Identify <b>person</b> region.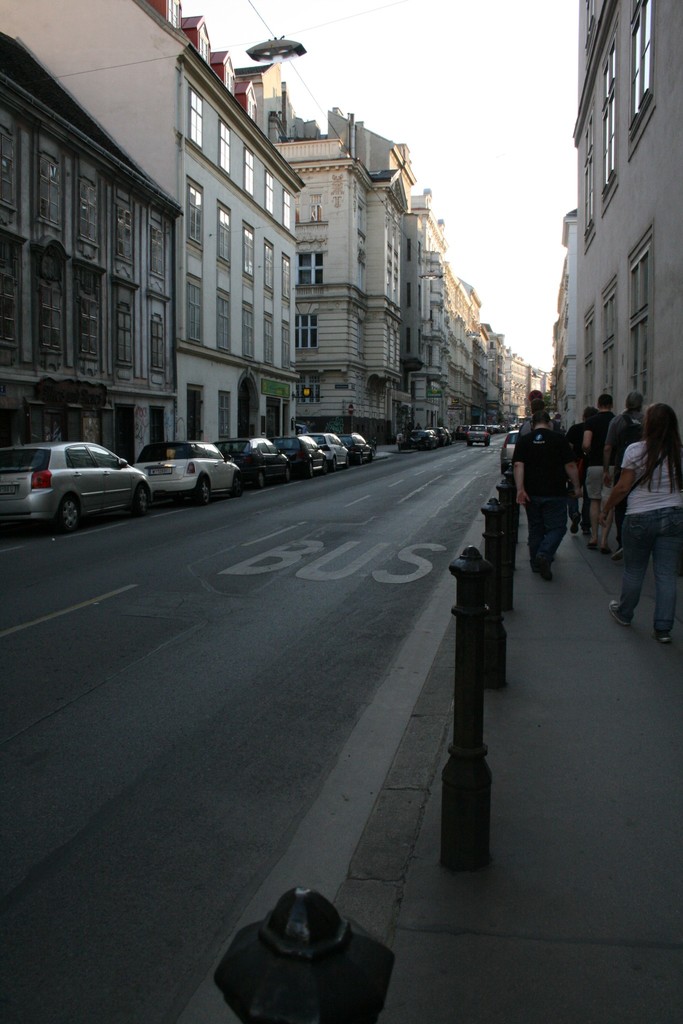
Region: l=581, t=392, r=620, b=534.
